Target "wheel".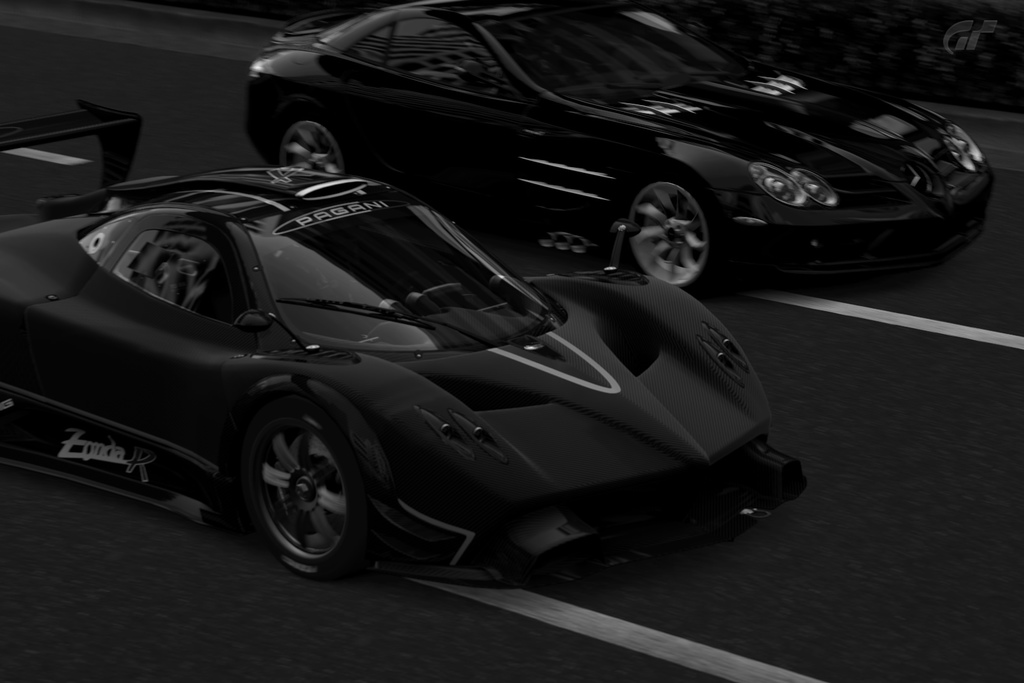
Target region: <region>231, 386, 371, 575</region>.
